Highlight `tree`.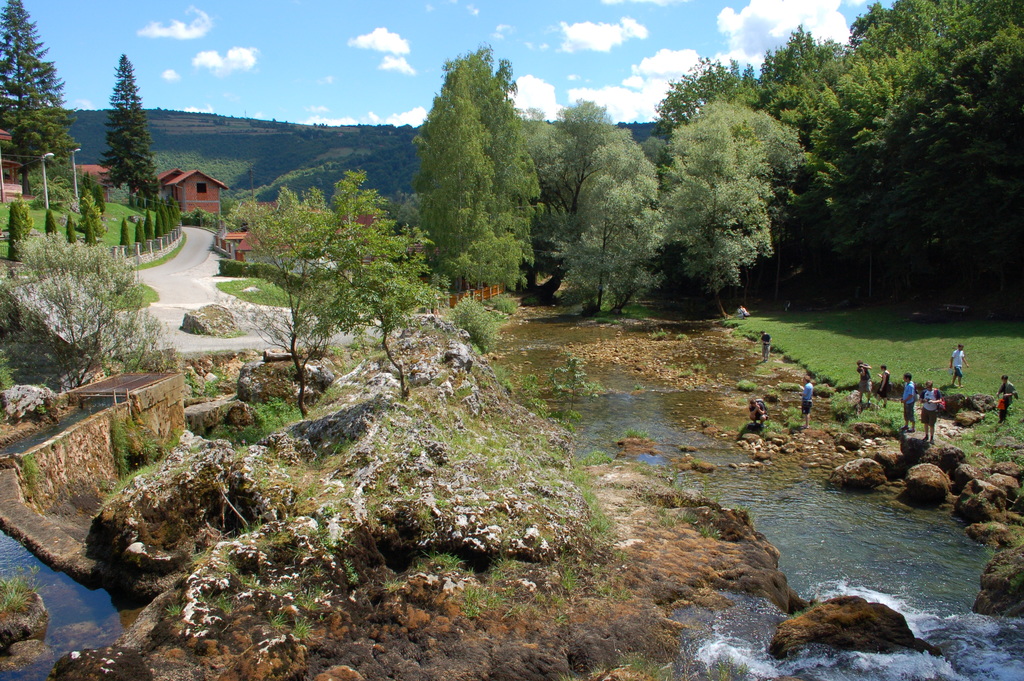
Highlighted region: BBox(554, 122, 660, 316).
